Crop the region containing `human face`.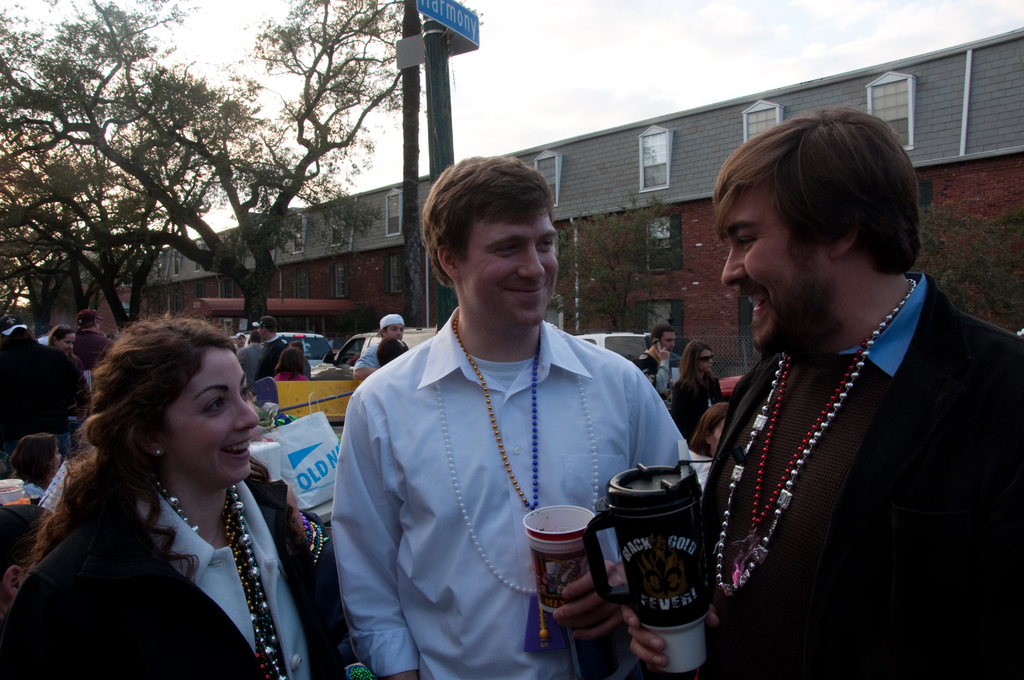
Crop region: region(159, 348, 262, 483).
